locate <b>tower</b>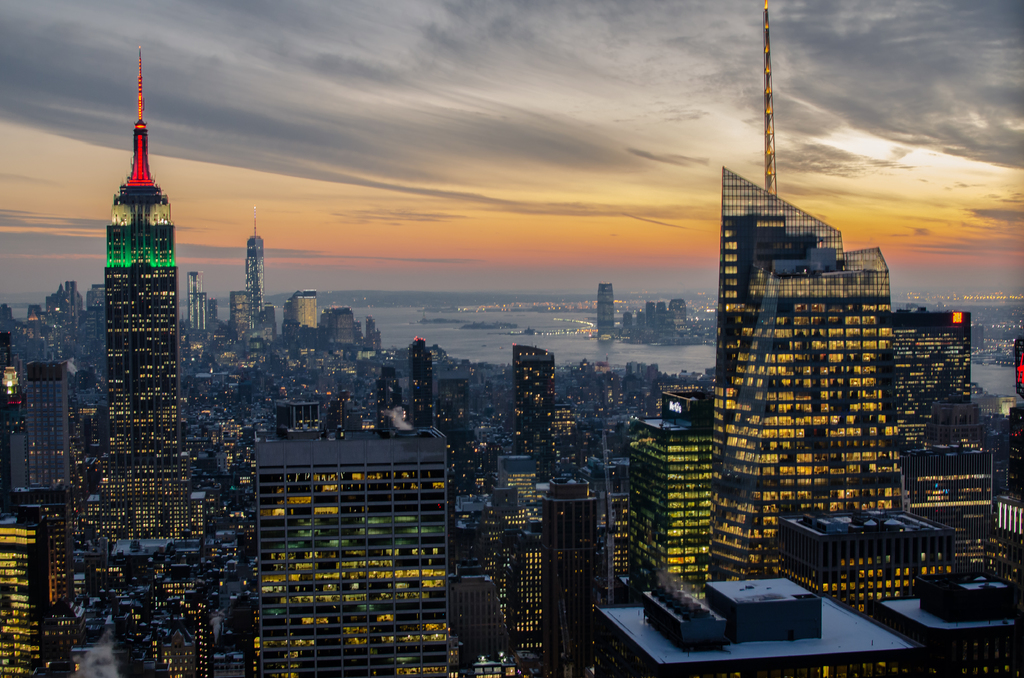
locate(895, 306, 963, 444)
